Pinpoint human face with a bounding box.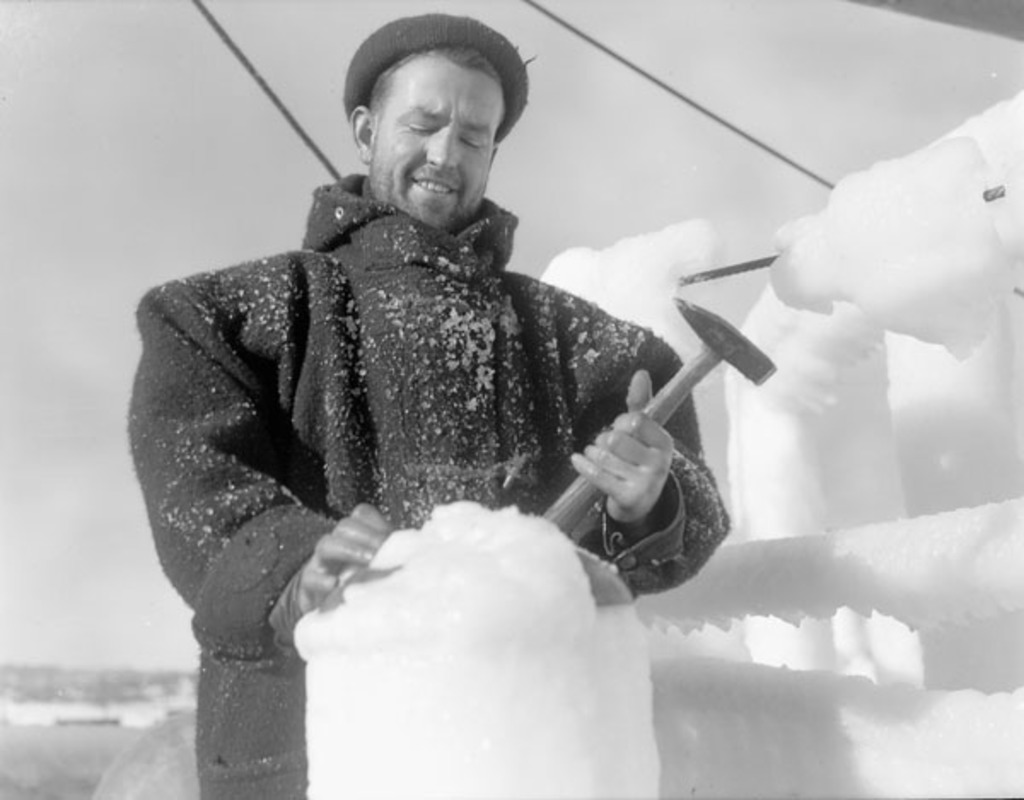
(372, 49, 507, 232).
